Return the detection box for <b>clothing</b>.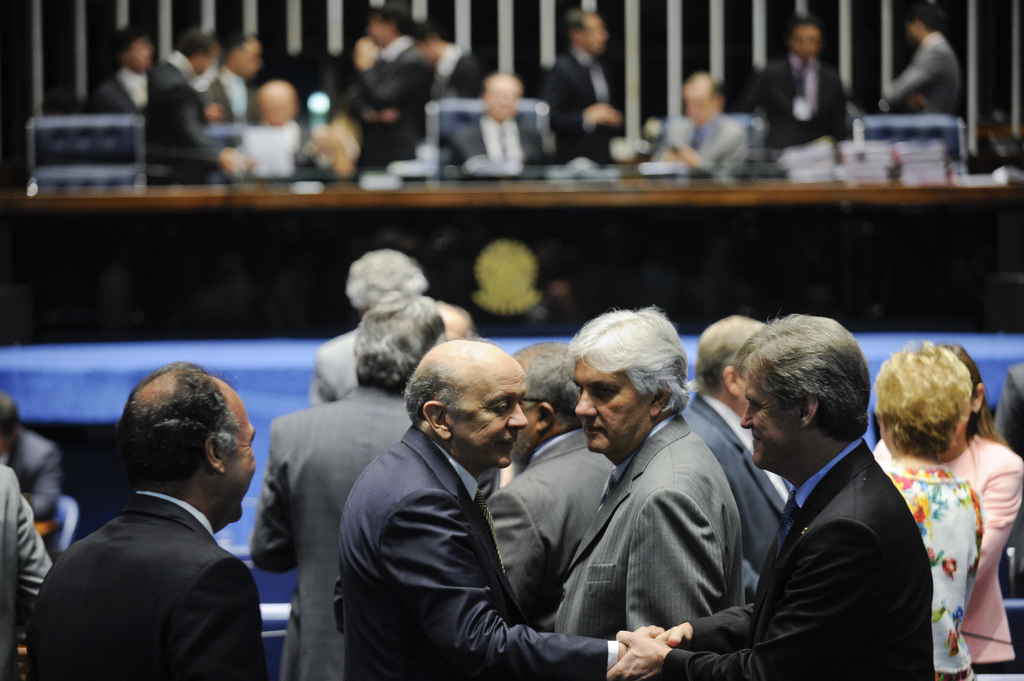
x1=760, y1=56, x2=855, y2=152.
